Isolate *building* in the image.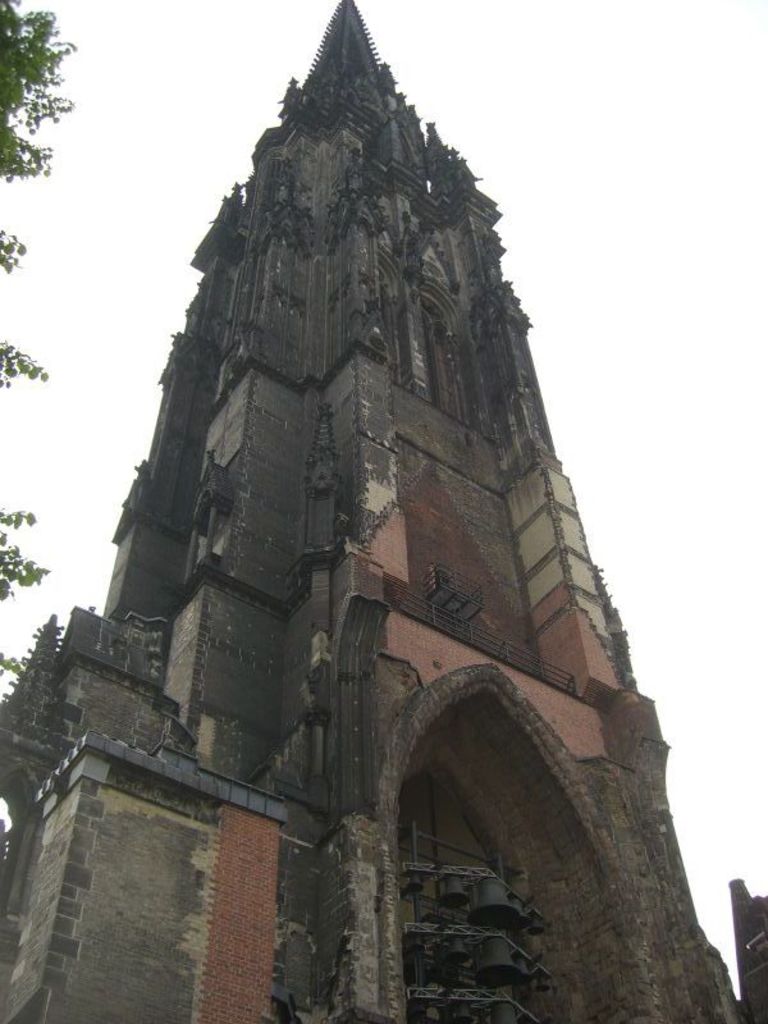
Isolated region: <box>0,0,767,1023</box>.
